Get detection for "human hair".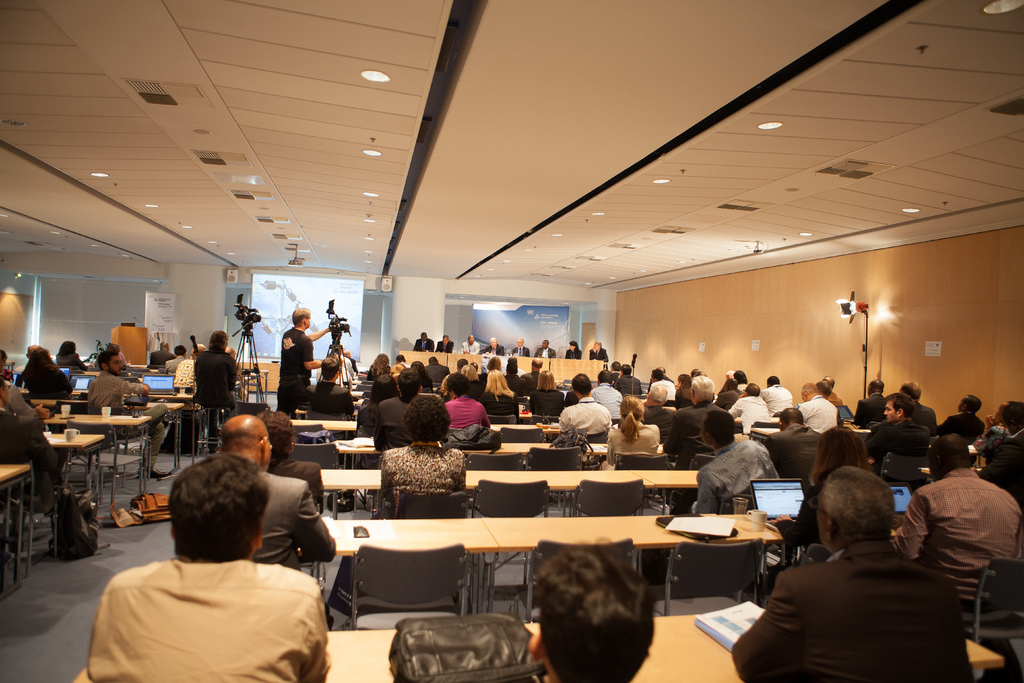
Detection: detection(399, 367, 422, 395).
